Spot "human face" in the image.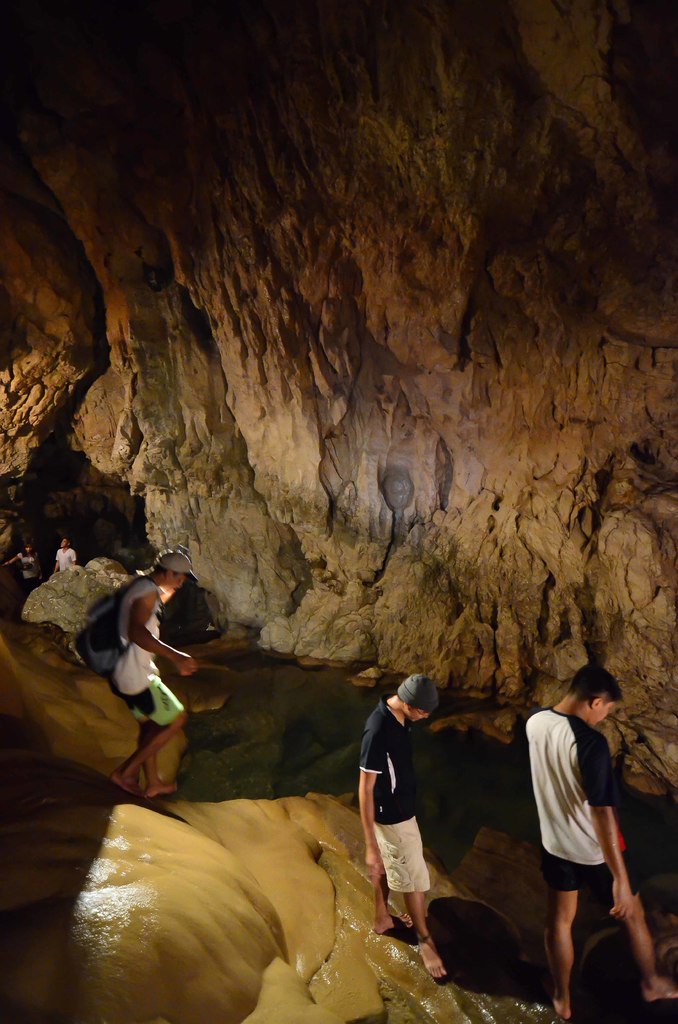
"human face" found at <bbox>410, 711, 428, 721</bbox>.
